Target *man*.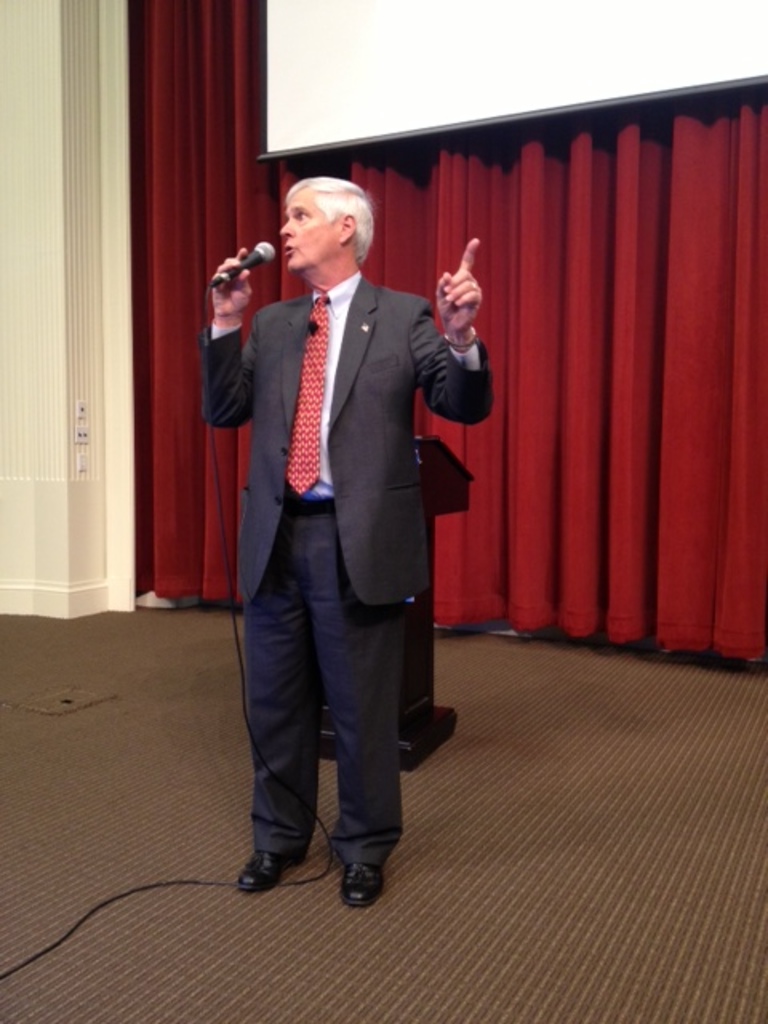
Target region: locate(197, 176, 491, 906).
